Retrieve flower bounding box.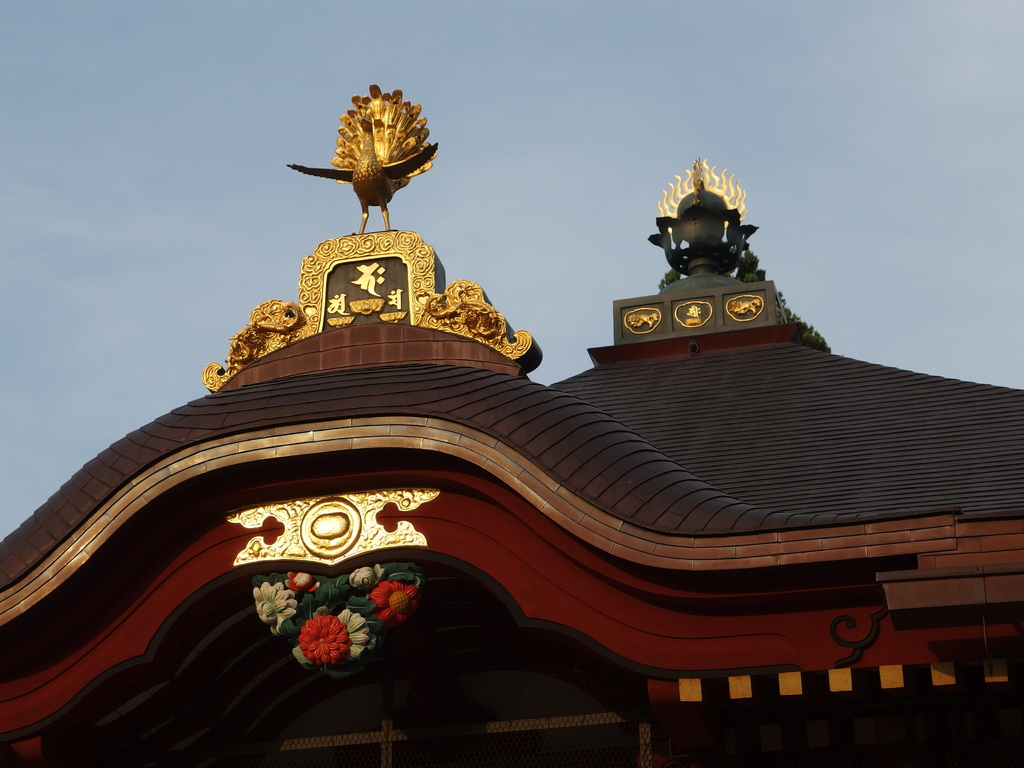
Bounding box: {"x1": 298, "y1": 616, "x2": 351, "y2": 668}.
